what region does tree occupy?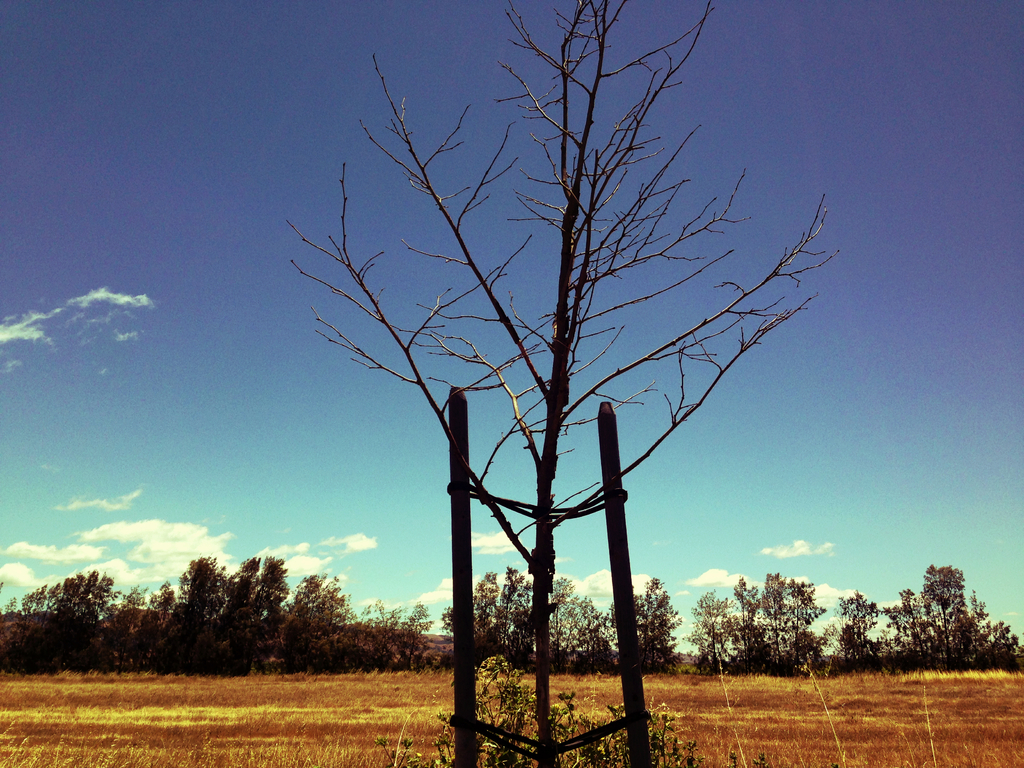
536 573 604 673.
